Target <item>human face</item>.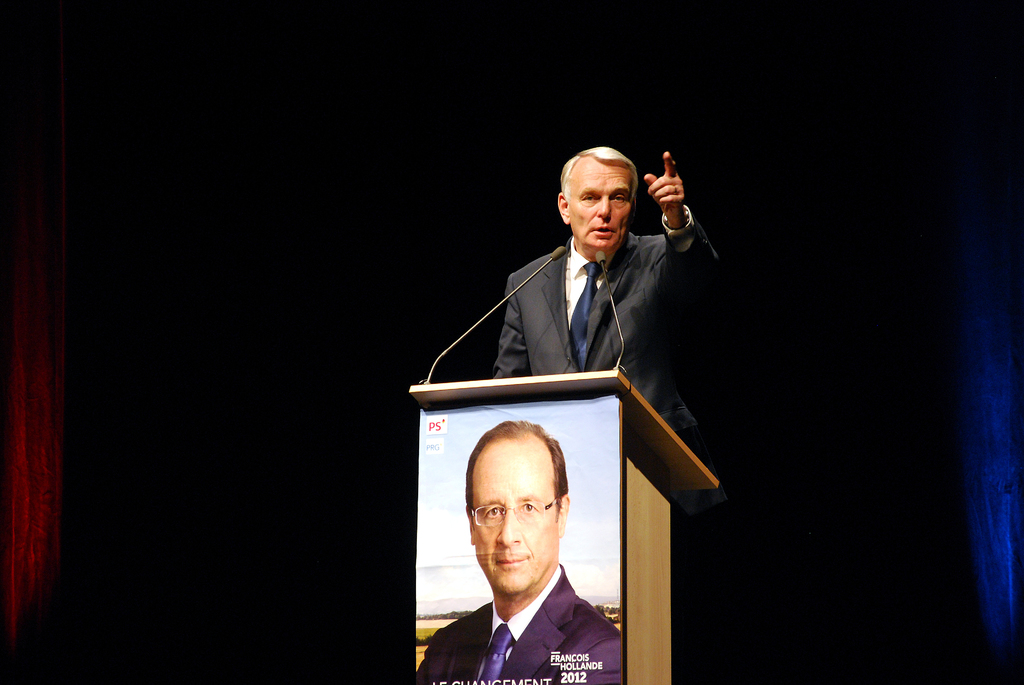
Target region: [472, 438, 563, 590].
